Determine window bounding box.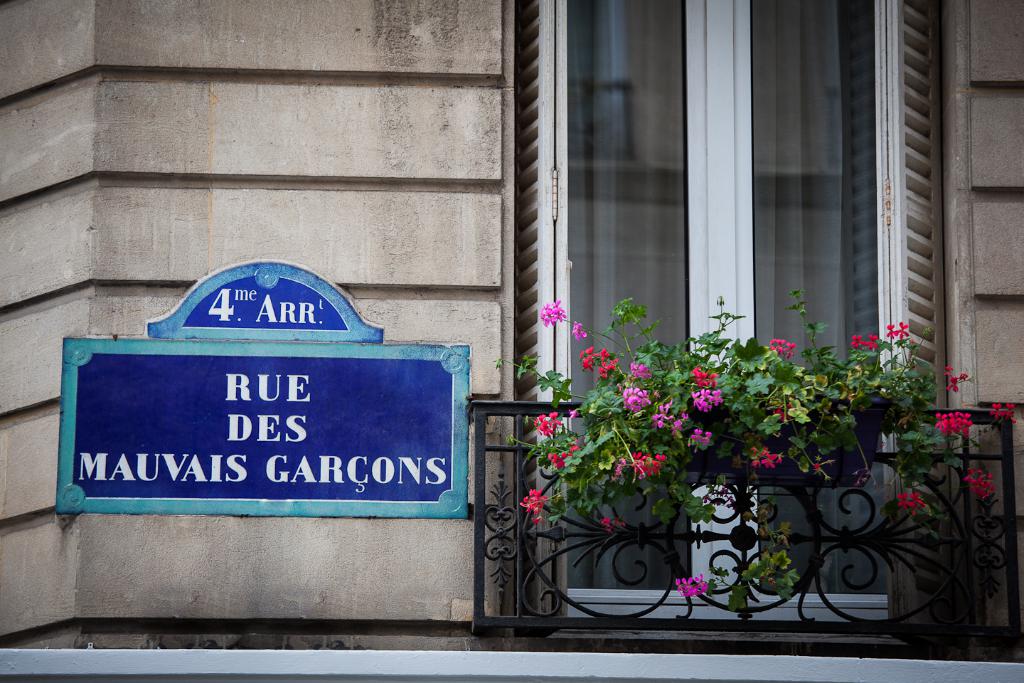
Determined: {"x1": 501, "y1": 0, "x2": 942, "y2": 637}.
